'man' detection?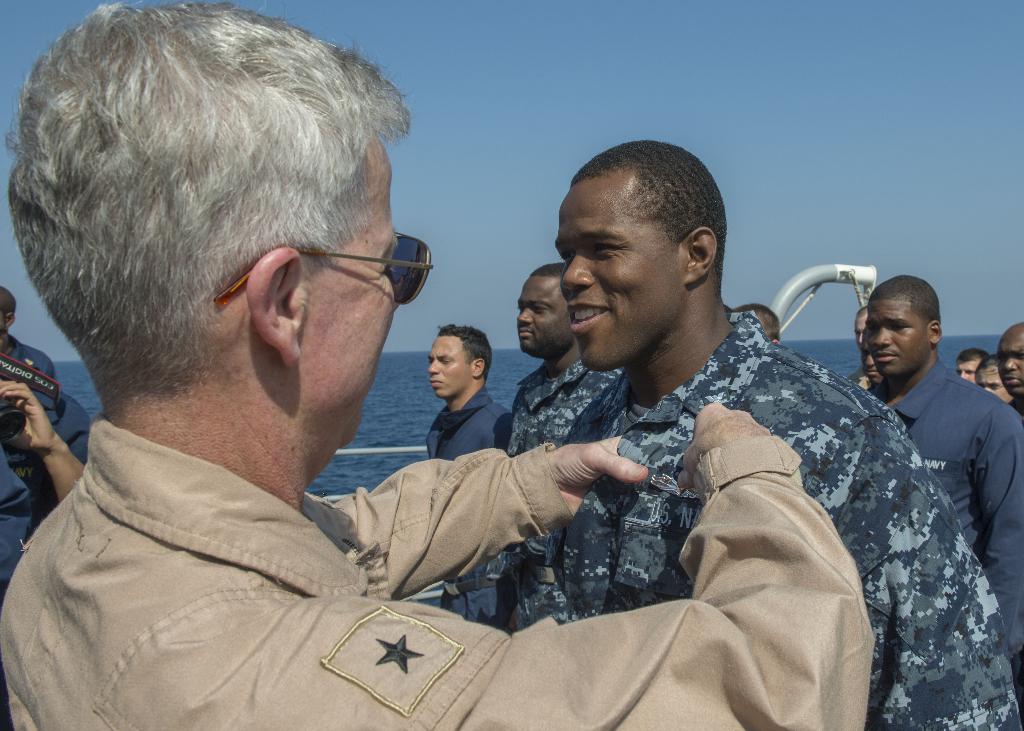
417/317/514/637
